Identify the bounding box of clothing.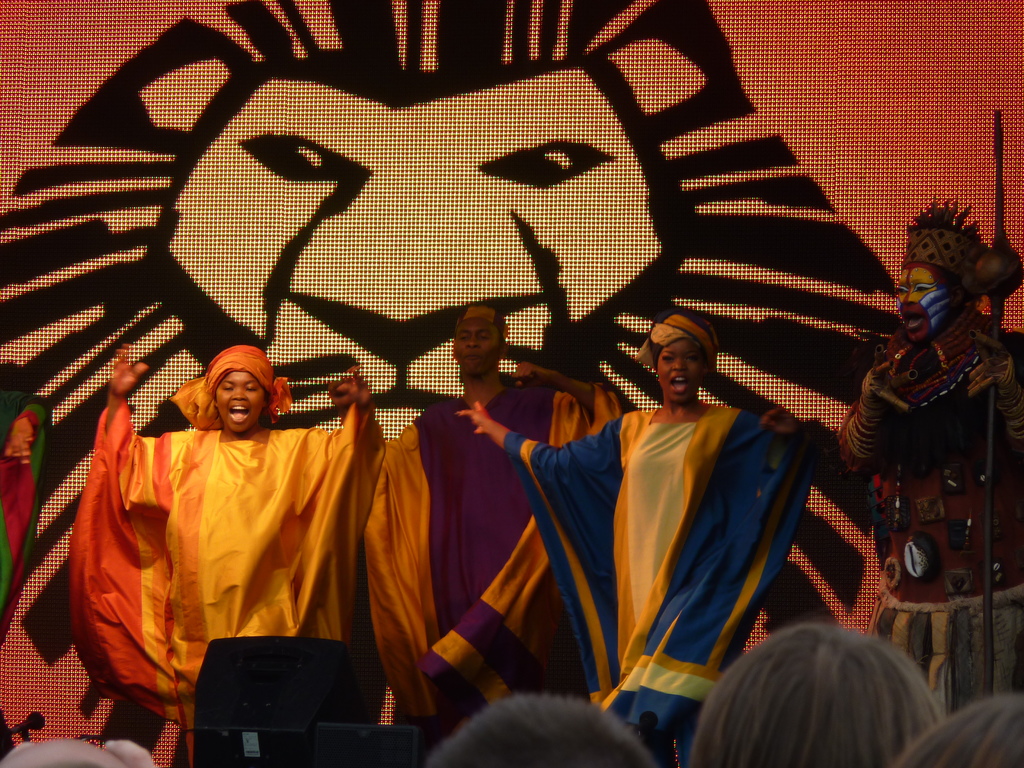
BBox(0, 388, 49, 645).
